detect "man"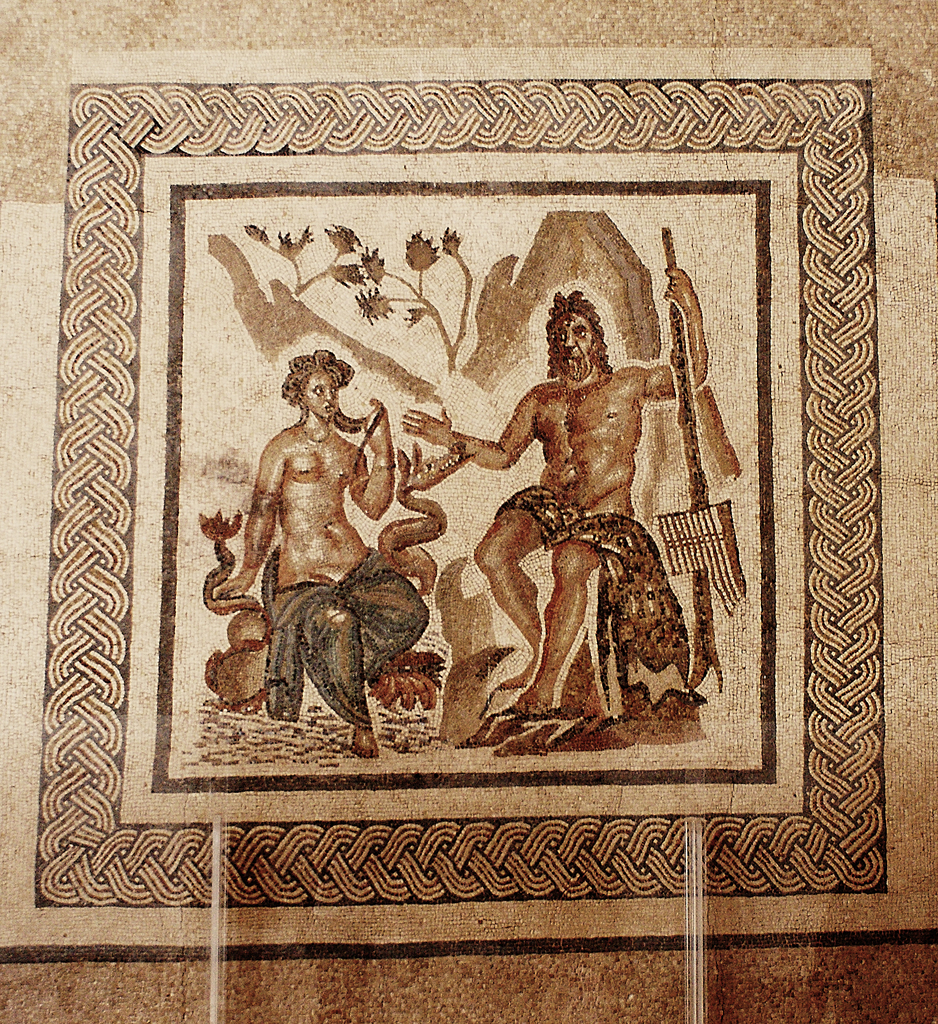
l=447, t=272, r=717, b=732
